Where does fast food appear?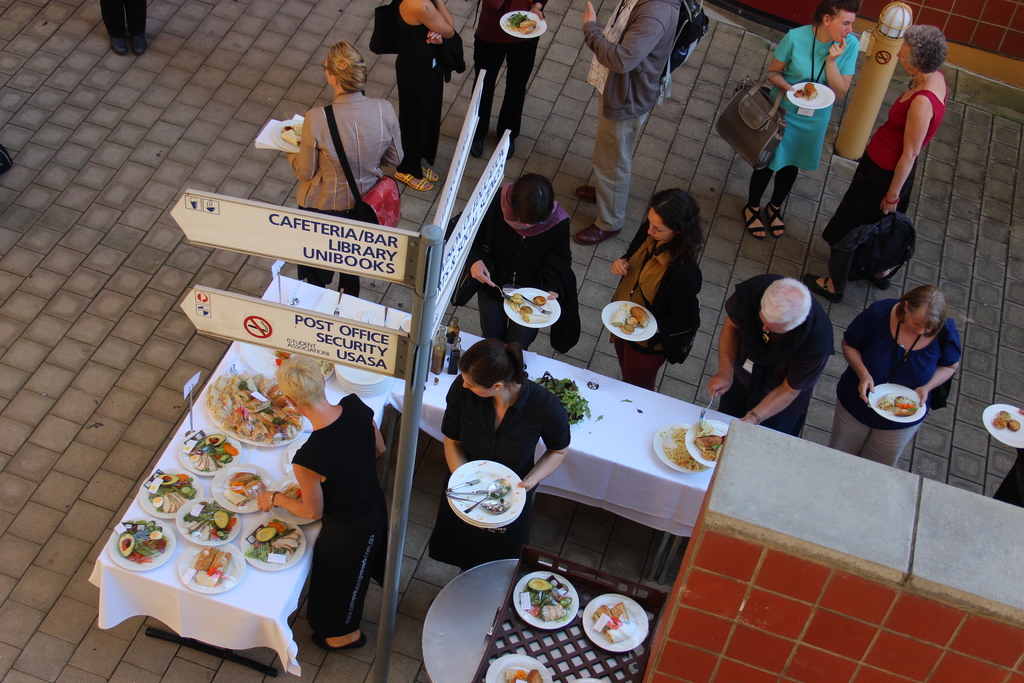
Appears at box=[520, 305, 535, 311].
